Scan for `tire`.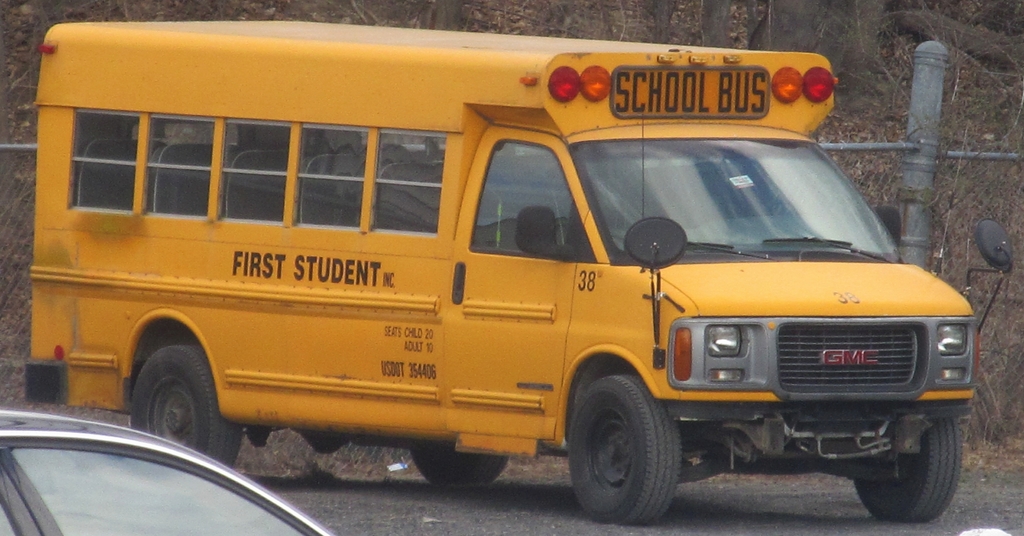
Scan result: bbox=[564, 378, 680, 521].
